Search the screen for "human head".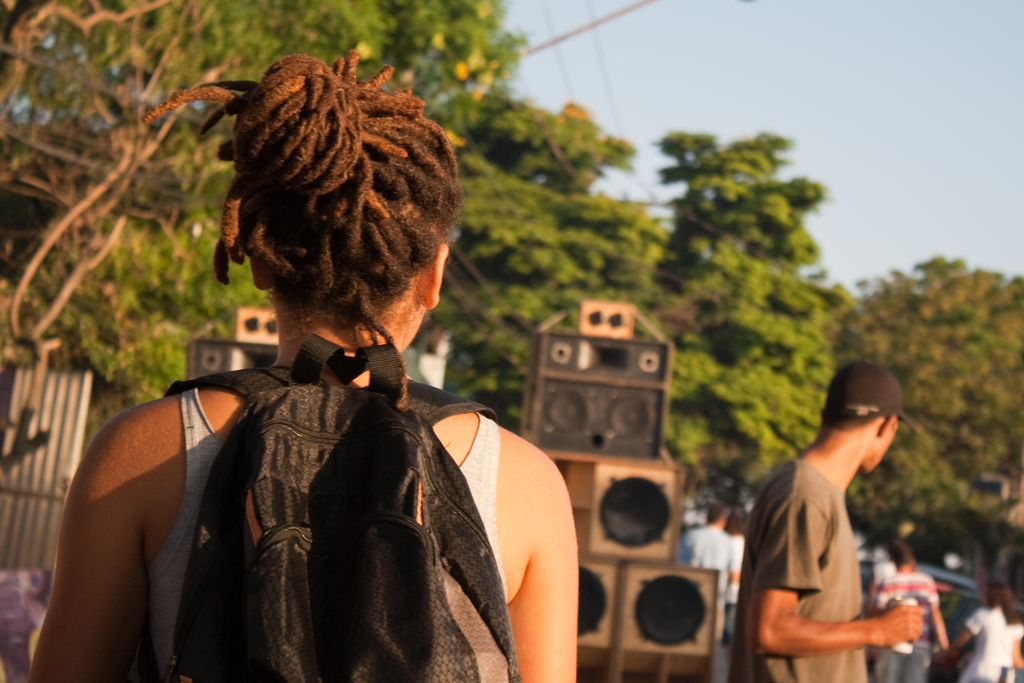
Found at <bbox>706, 504, 728, 528</bbox>.
